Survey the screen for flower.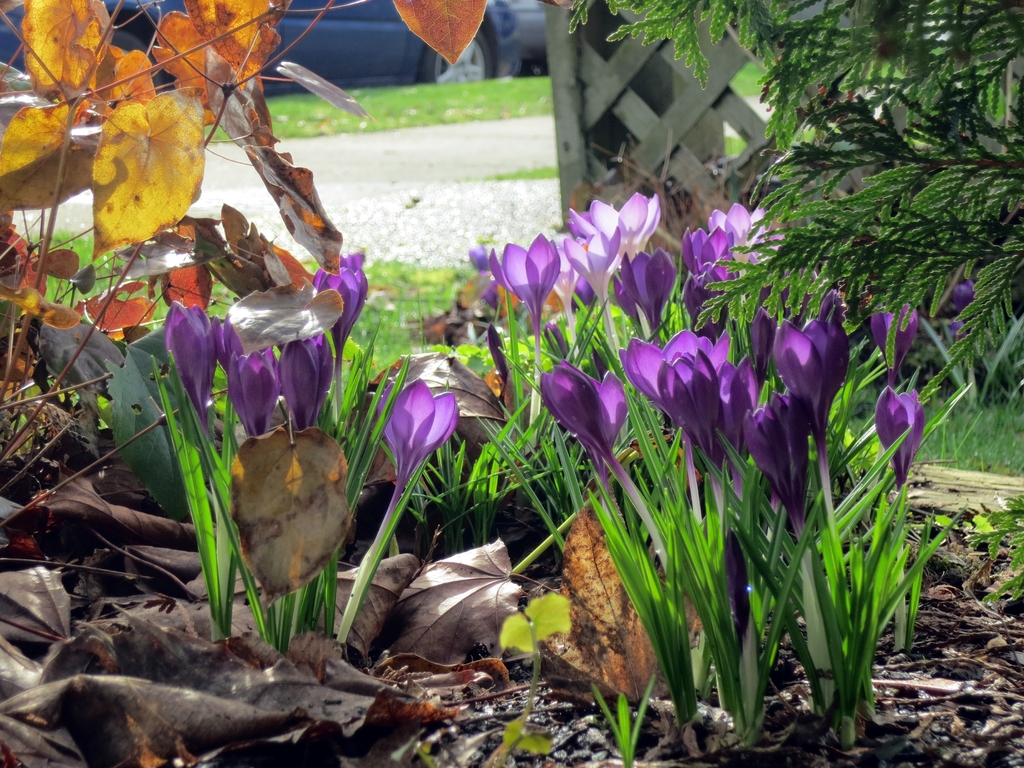
Survey found: rect(769, 315, 860, 401).
